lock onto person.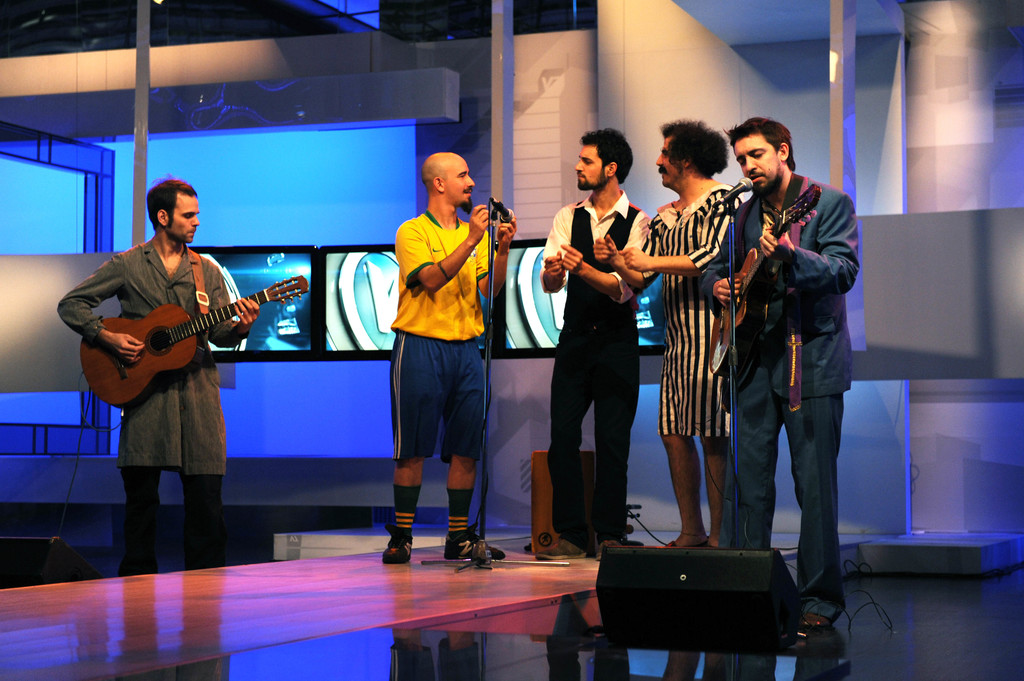
Locked: <bbox>599, 116, 742, 552</bbox>.
